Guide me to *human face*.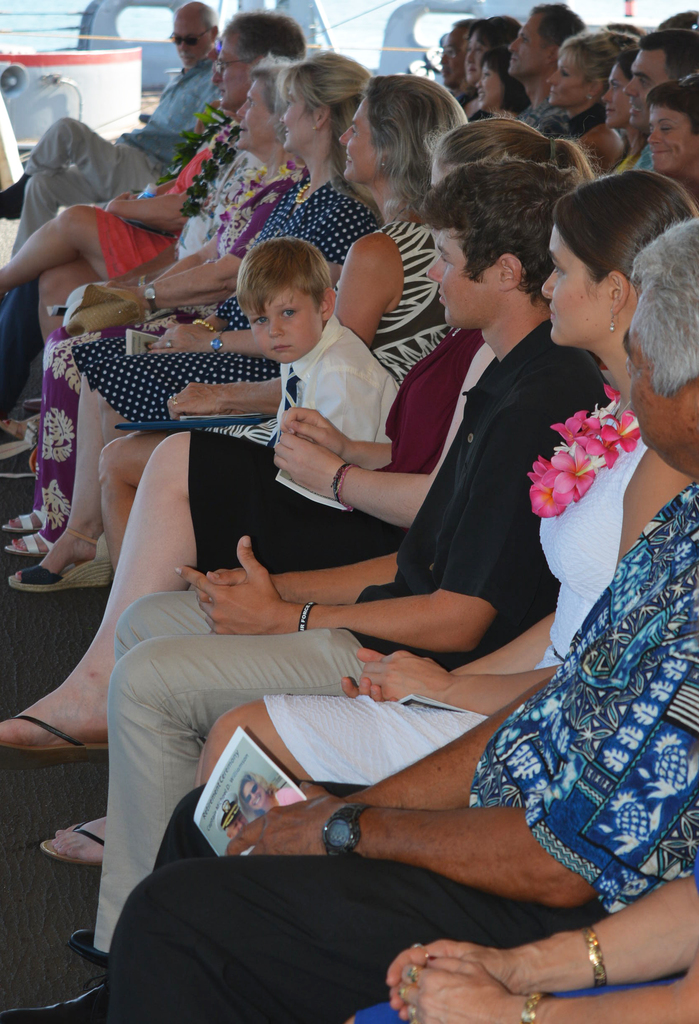
Guidance: <box>169,20,202,68</box>.
